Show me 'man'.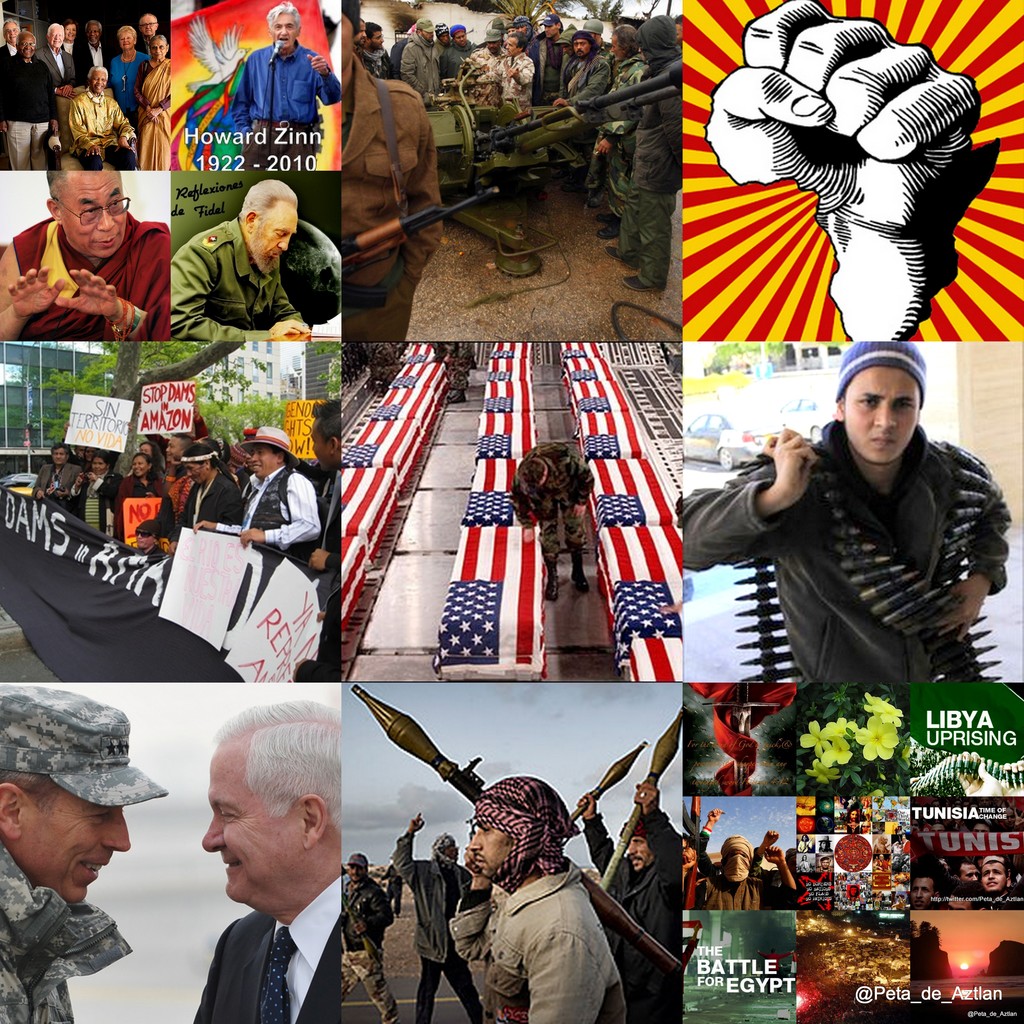
'man' is here: 136 13 164 53.
